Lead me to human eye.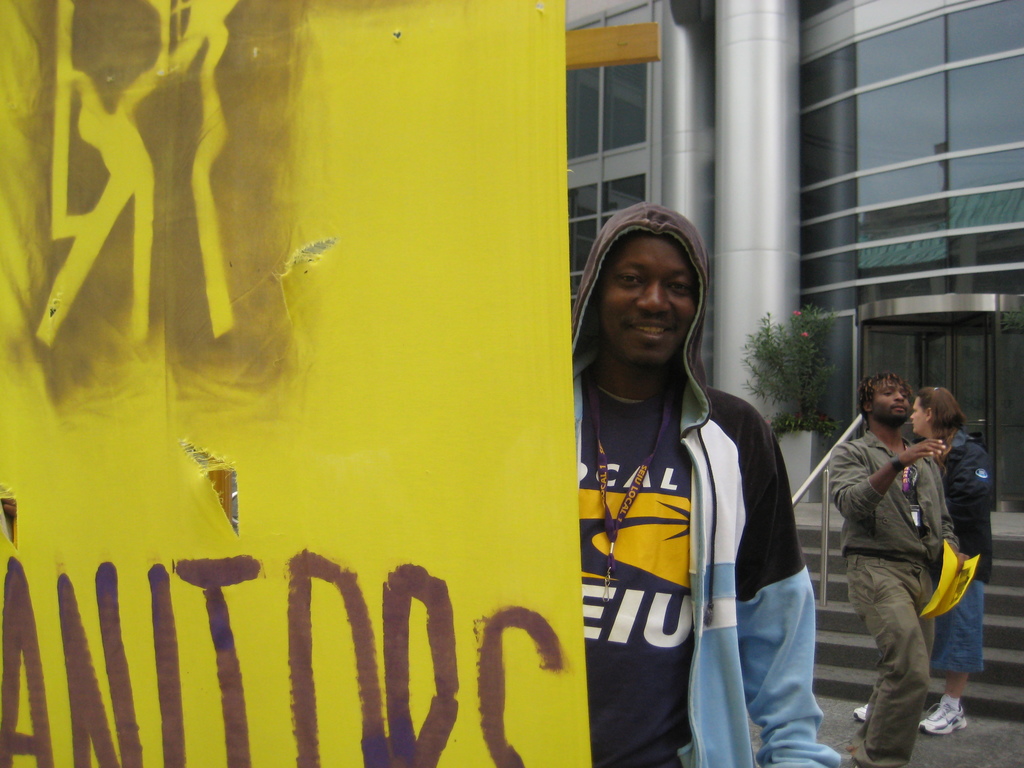
Lead to select_region(664, 278, 695, 297).
